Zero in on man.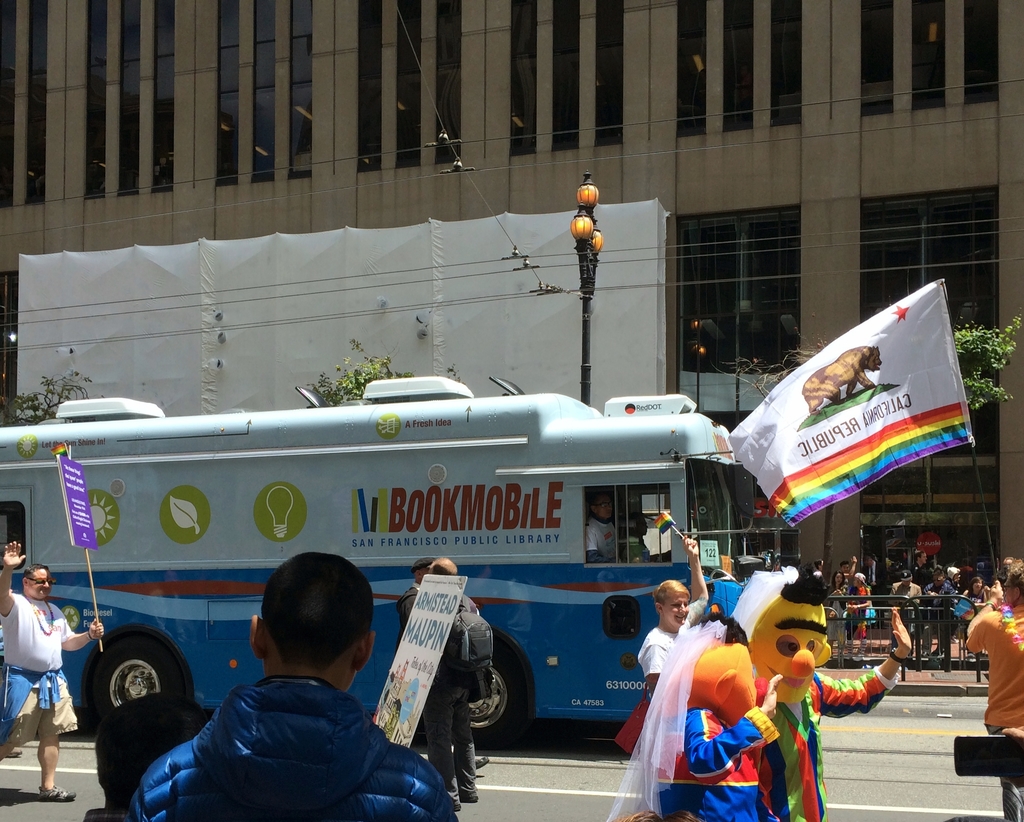
Zeroed in: 396,553,492,814.
